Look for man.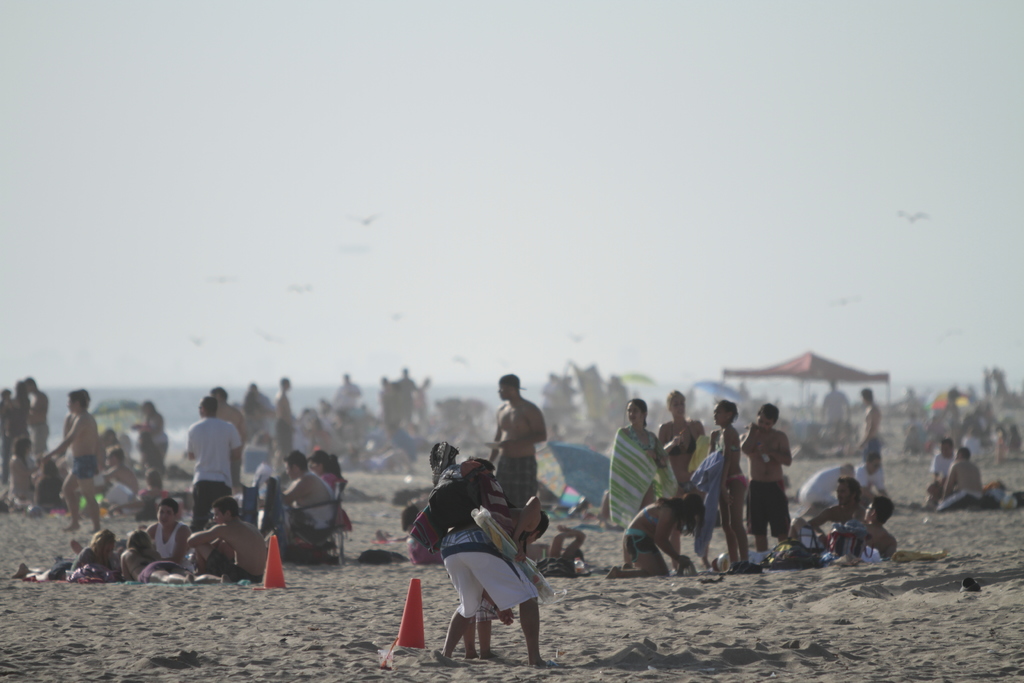
Found: detection(257, 447, 336, 536).
